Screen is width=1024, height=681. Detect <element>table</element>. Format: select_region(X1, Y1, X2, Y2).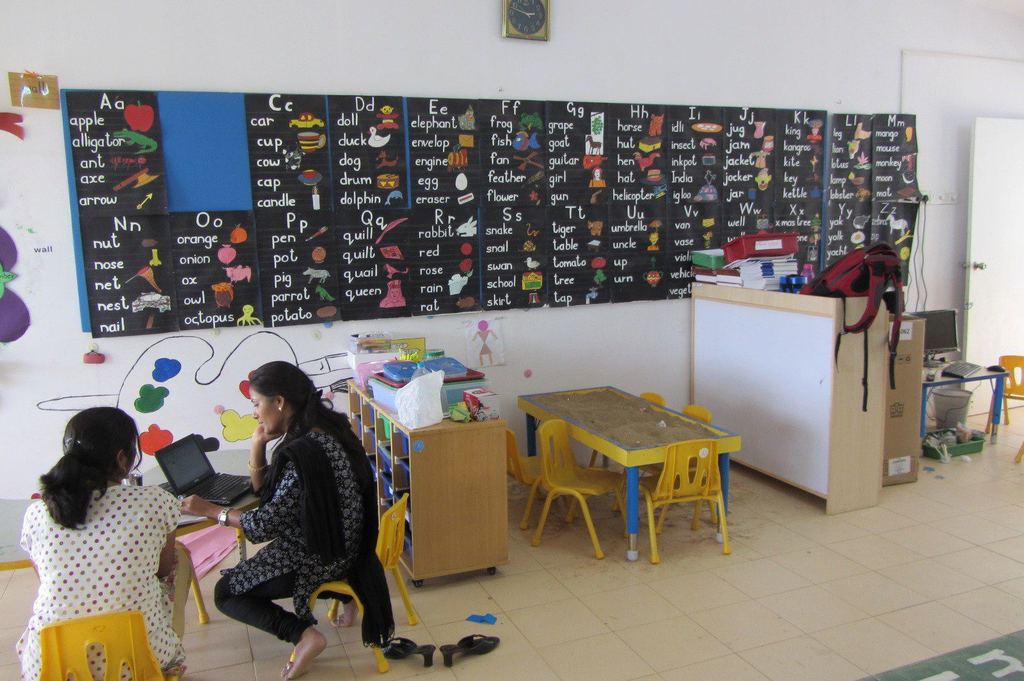
select_region(518, 386, 753, 566).
